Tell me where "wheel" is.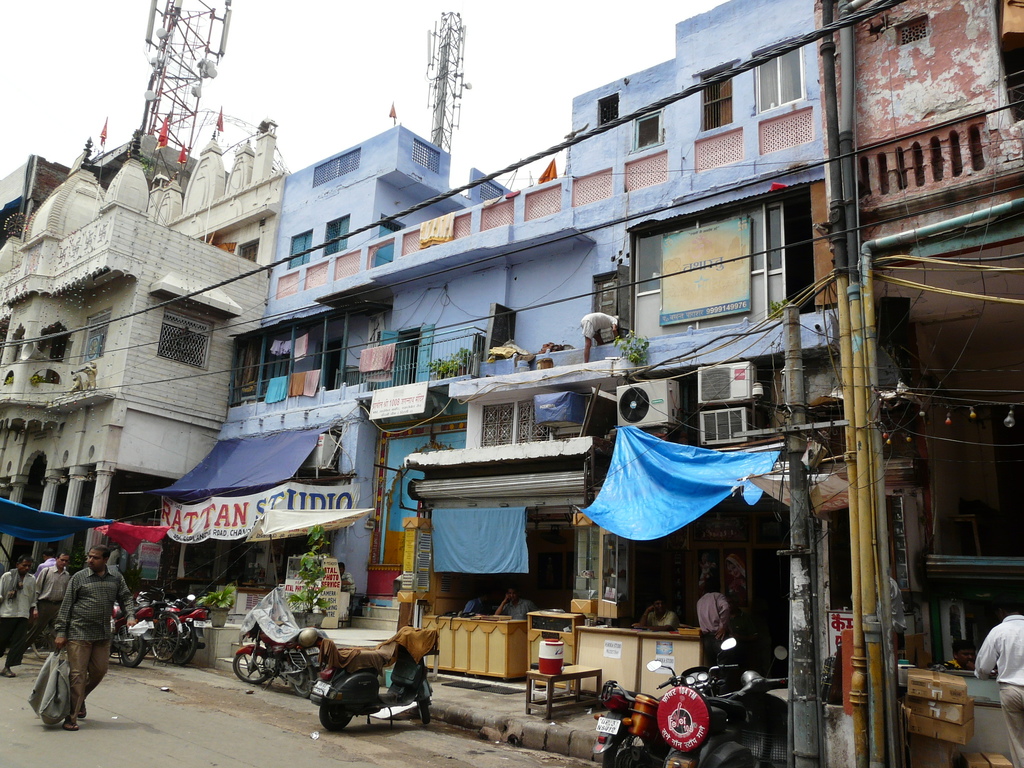
"wheel" is at (174, 632, 198, 668).
